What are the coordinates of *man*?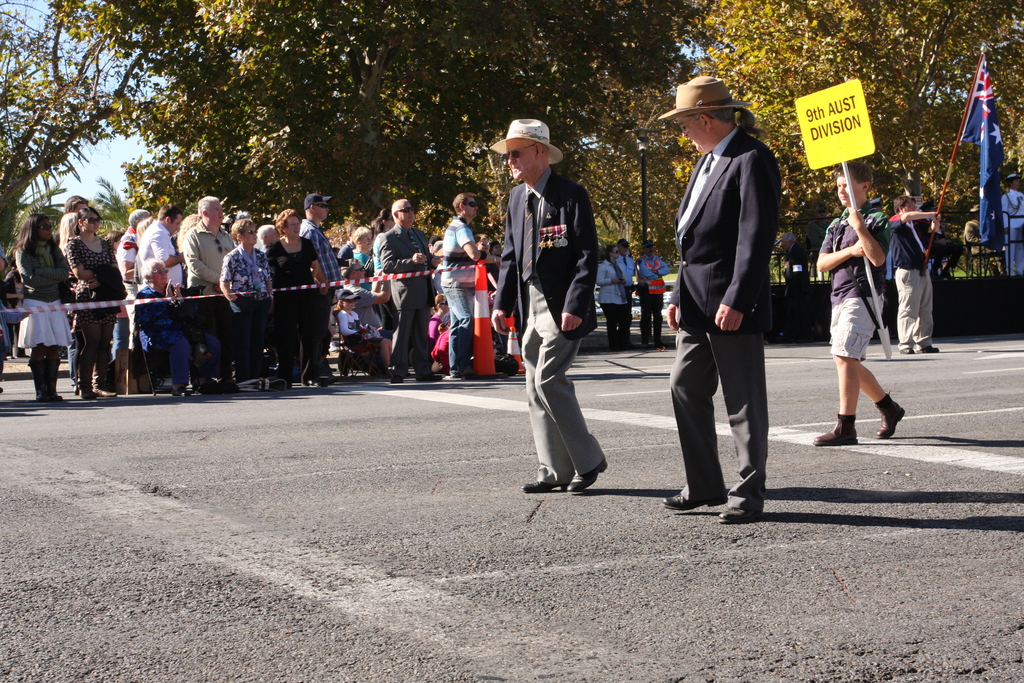
673:67:799:542.
